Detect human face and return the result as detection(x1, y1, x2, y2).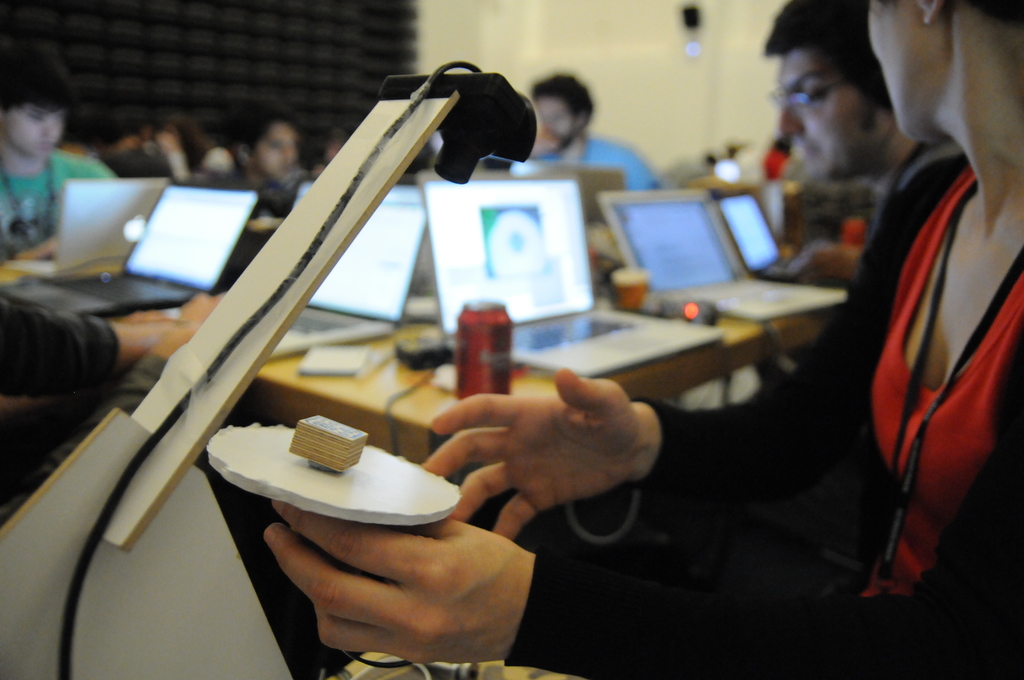
detection(256, 121, 301, 179).
